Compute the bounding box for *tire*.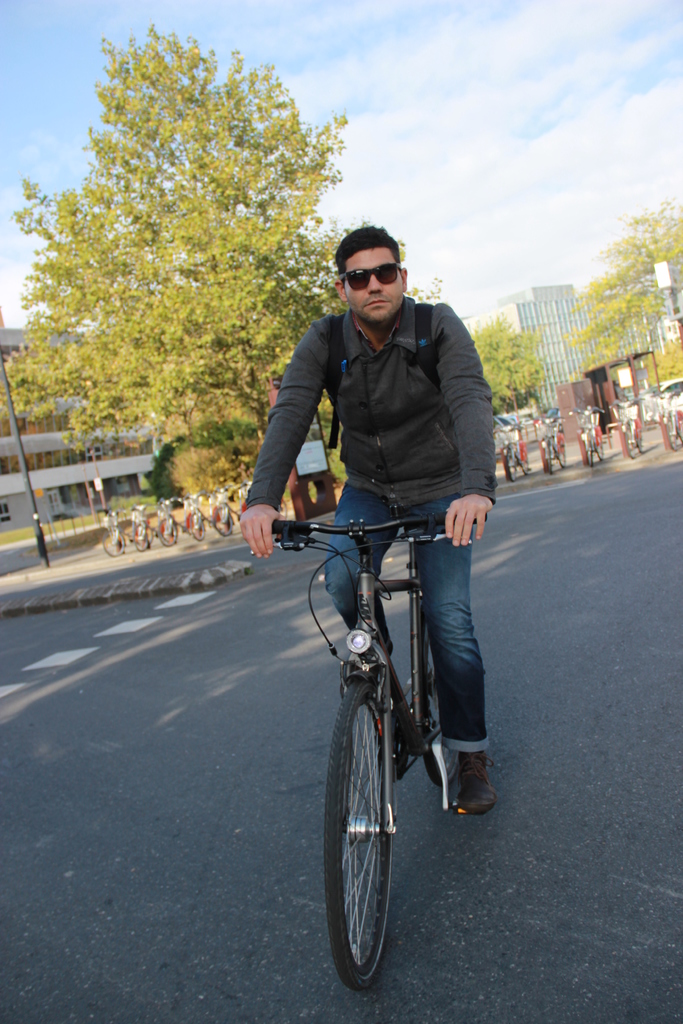
(502,445,515,481).
